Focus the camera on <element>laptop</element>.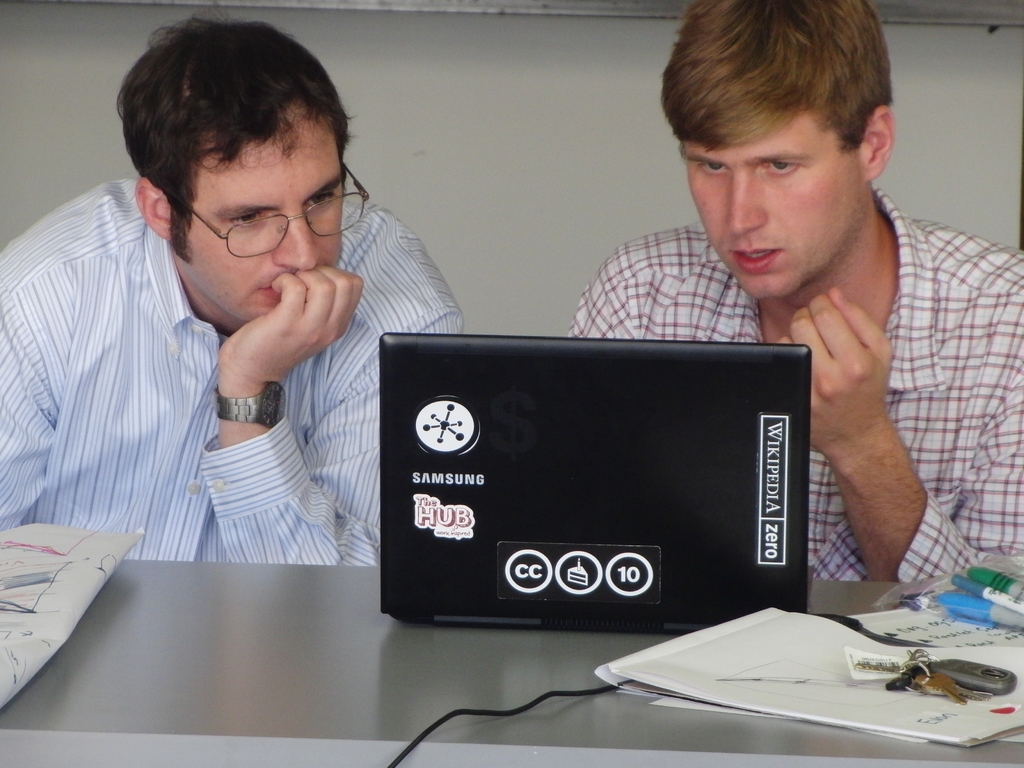
Focus region: Rect(348, 330, 863, 666).
